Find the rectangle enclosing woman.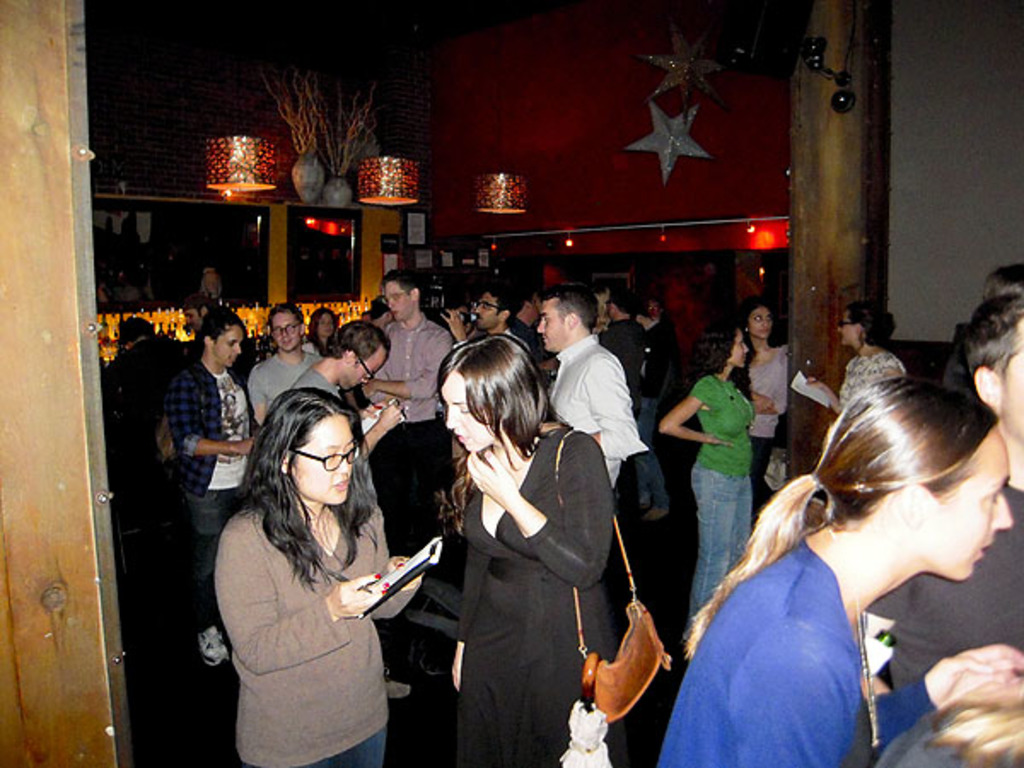
[807,299,906,413].
